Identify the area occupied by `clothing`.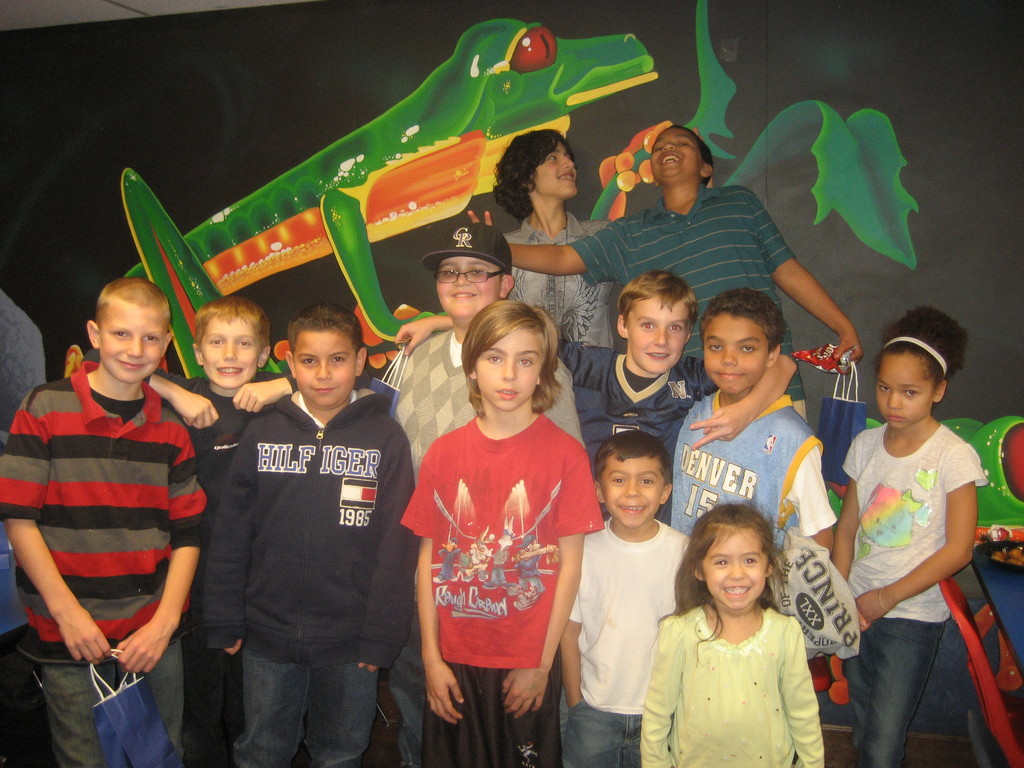
Area: (x1=669, y1=388, x2=838, y2=605).
